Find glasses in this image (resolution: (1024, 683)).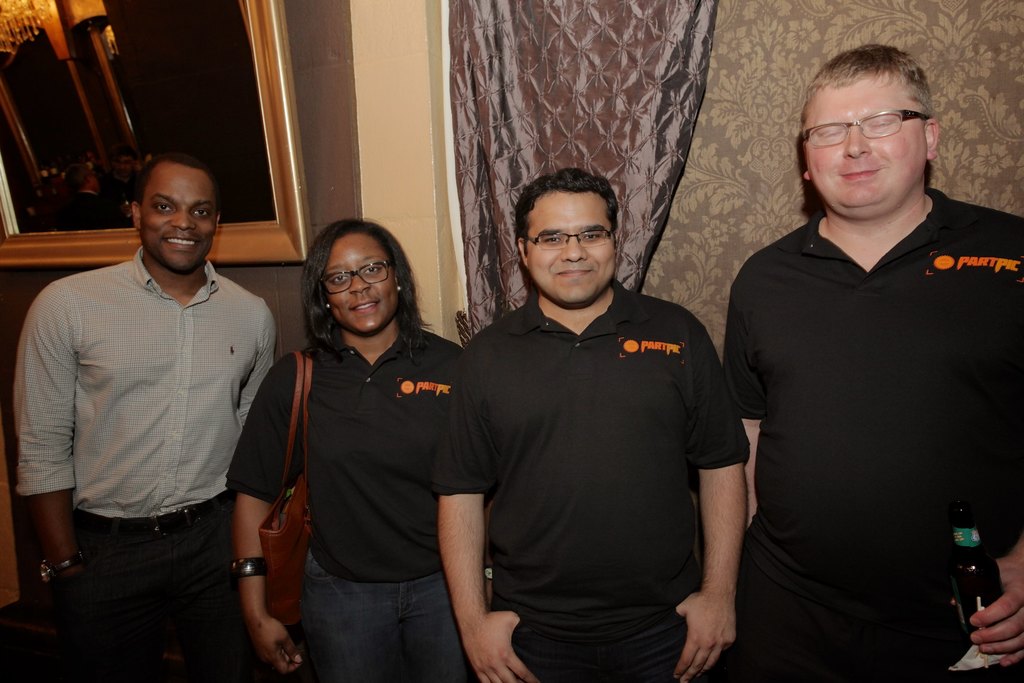
rect(797, 109, 931, 142).
